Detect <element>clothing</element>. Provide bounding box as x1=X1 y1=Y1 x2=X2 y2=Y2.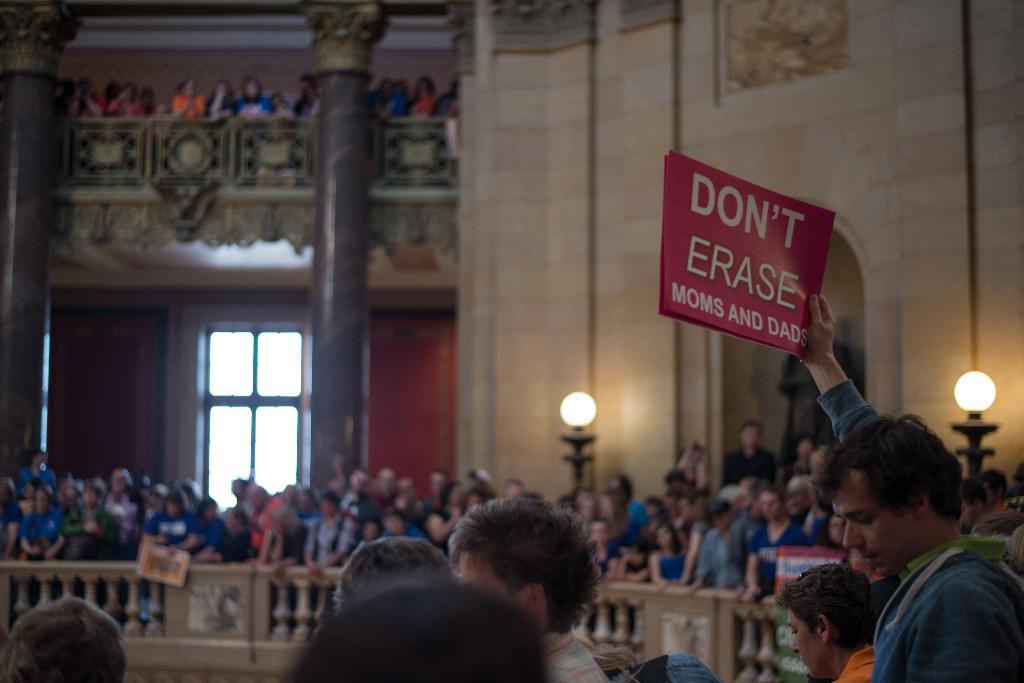
x1=404 y1=101 x2=430 y2=117.
